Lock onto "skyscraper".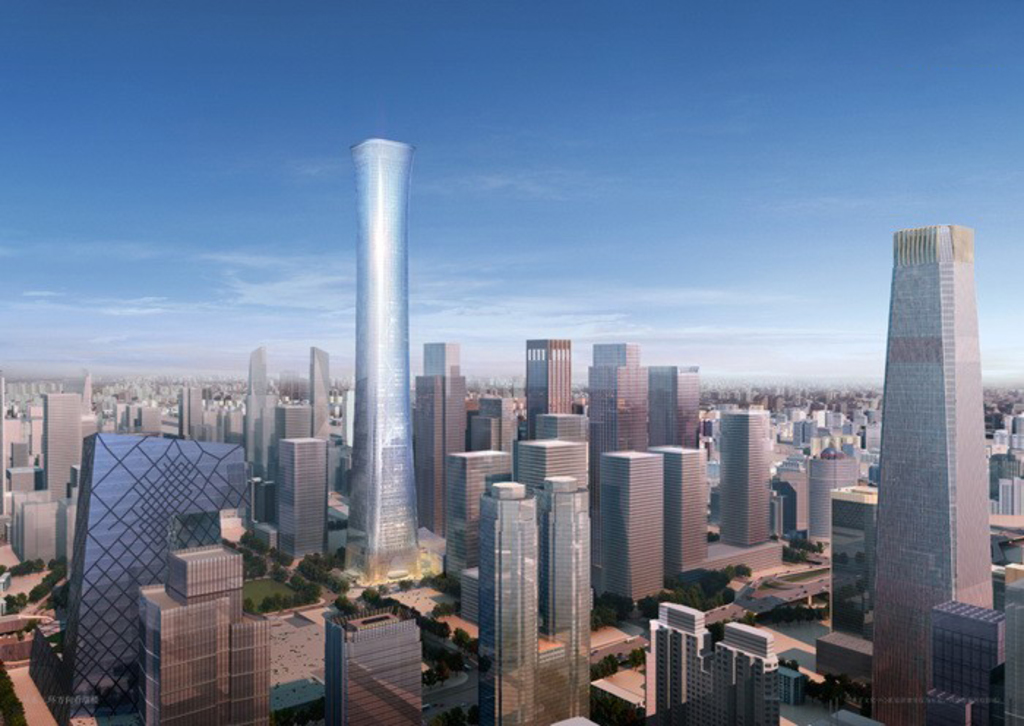
Locked: [x1=844, y1=186, x2=1008, y2=689].
